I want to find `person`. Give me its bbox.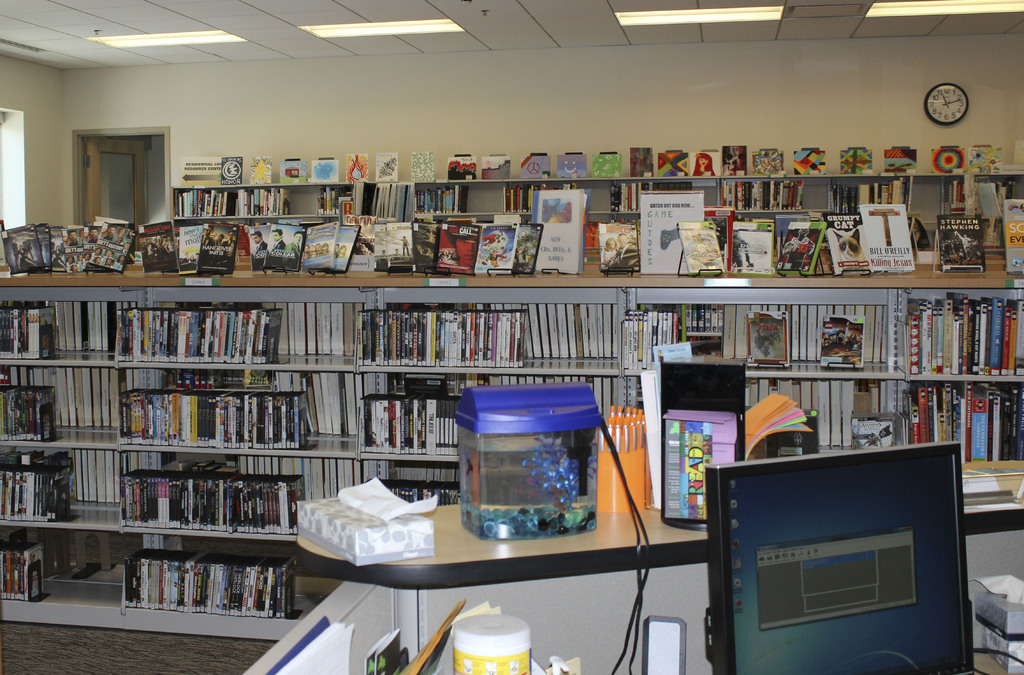
l=442, t=224, r=480, b=272.
